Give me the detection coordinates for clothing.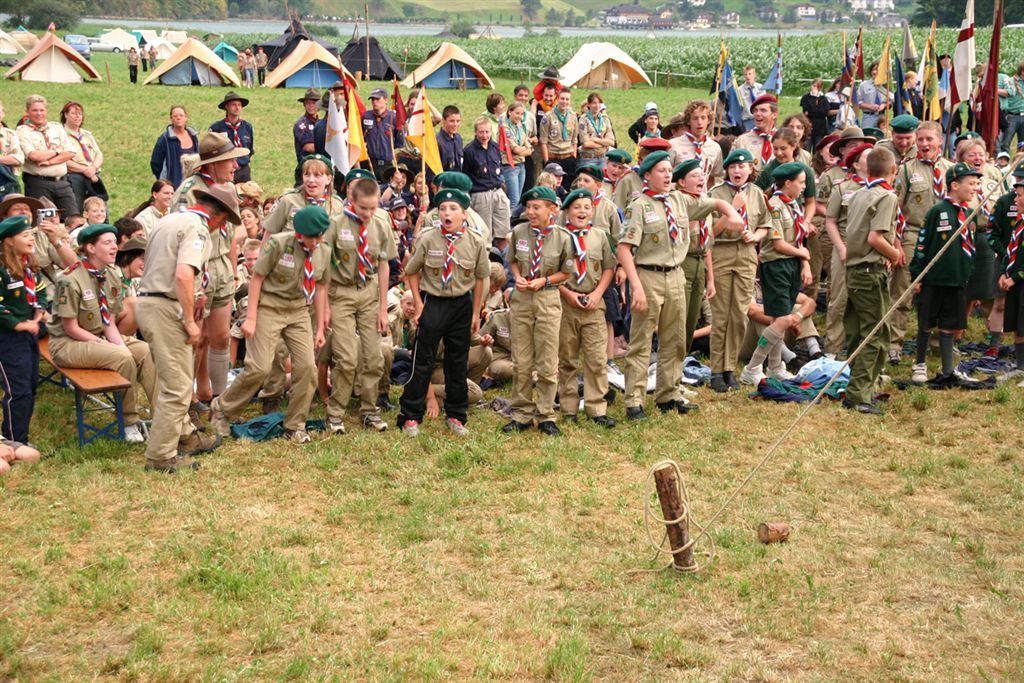
504:129:535:197.
